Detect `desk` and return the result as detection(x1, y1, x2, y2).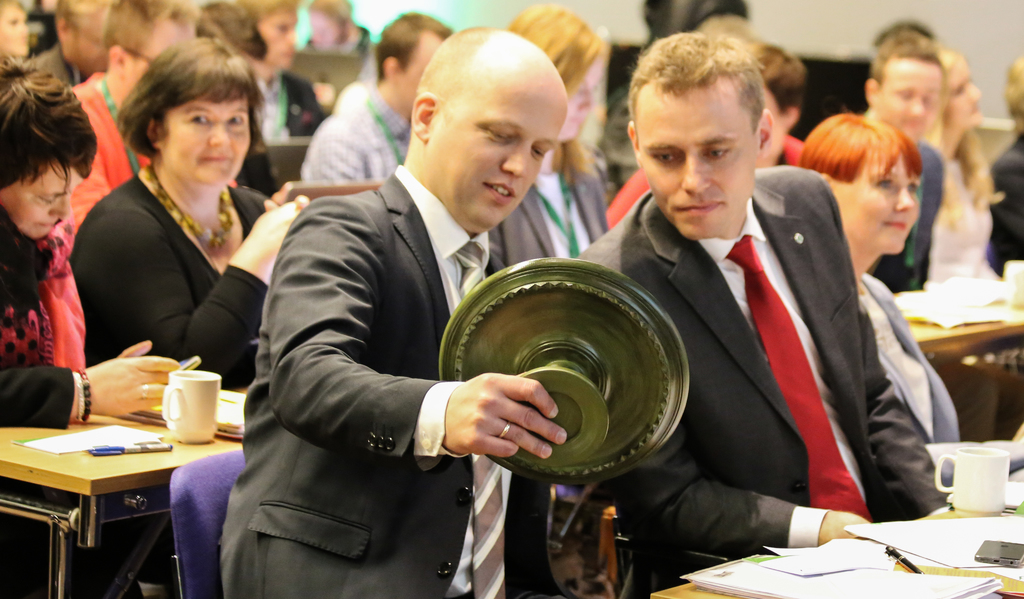
detection(0, 365, 254, 598).
